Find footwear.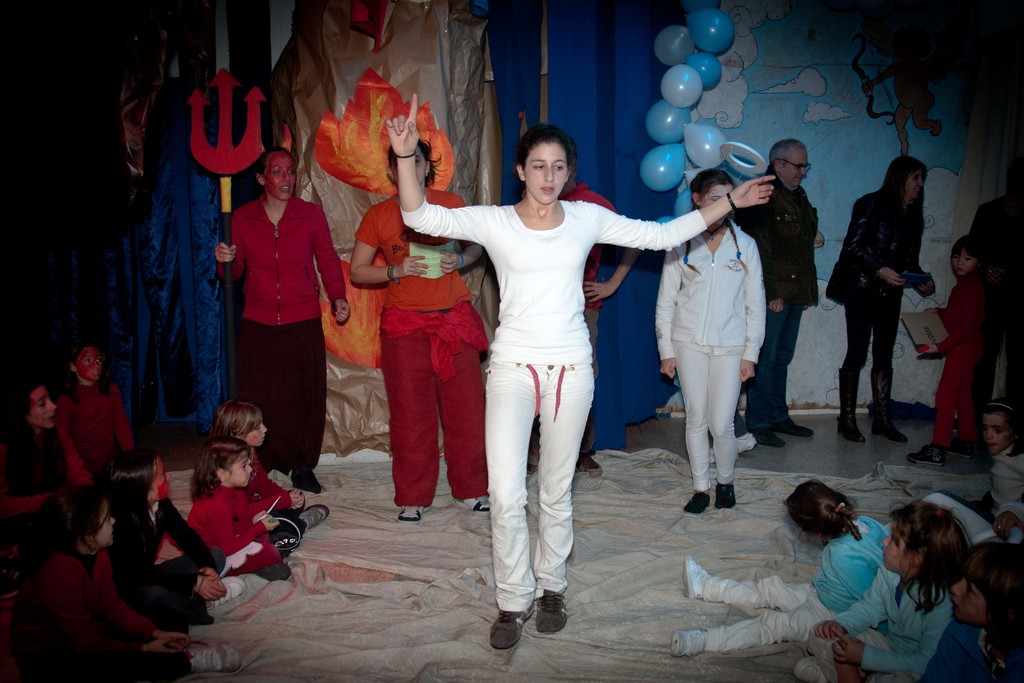
[x1=874, y1=418, x2=905, y2=443].
